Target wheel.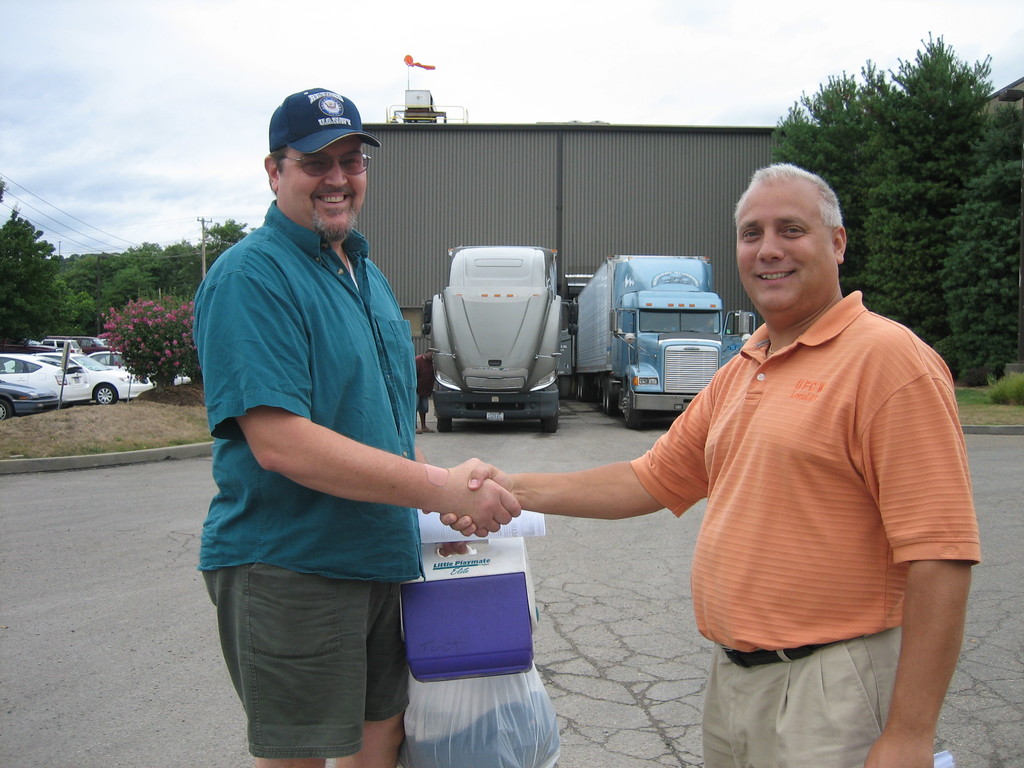
Target region: <bbox>594, 379, 611, 429</bbox>.
